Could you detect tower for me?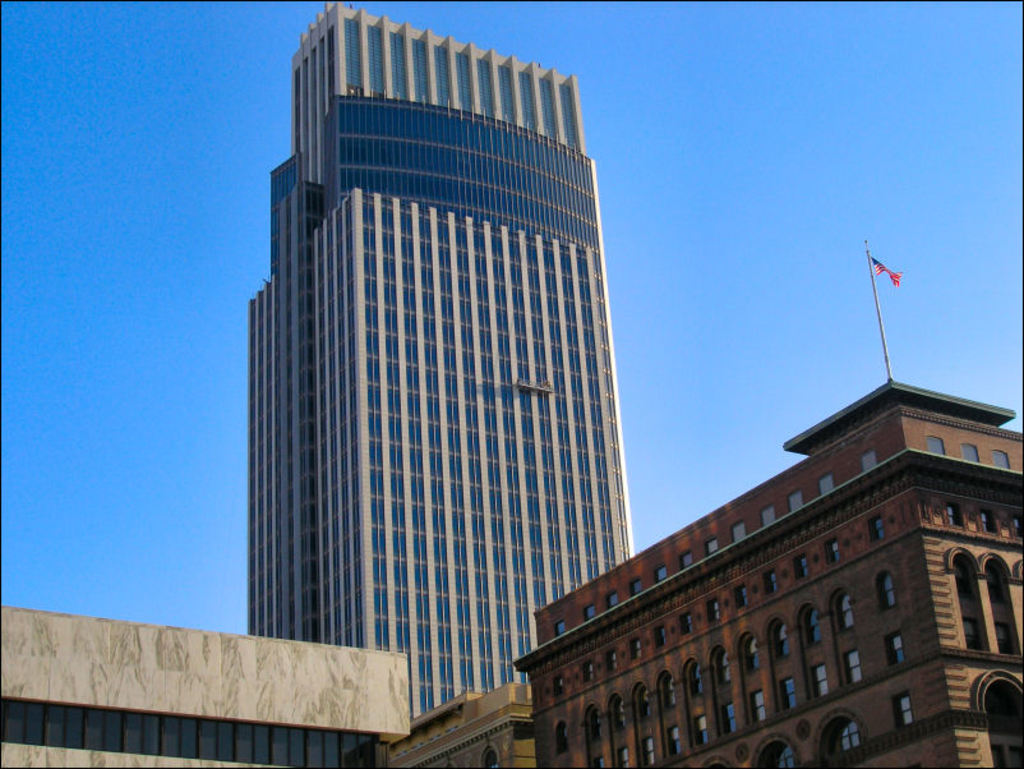
Detection result: BBox(248, 0, 636, 717).
